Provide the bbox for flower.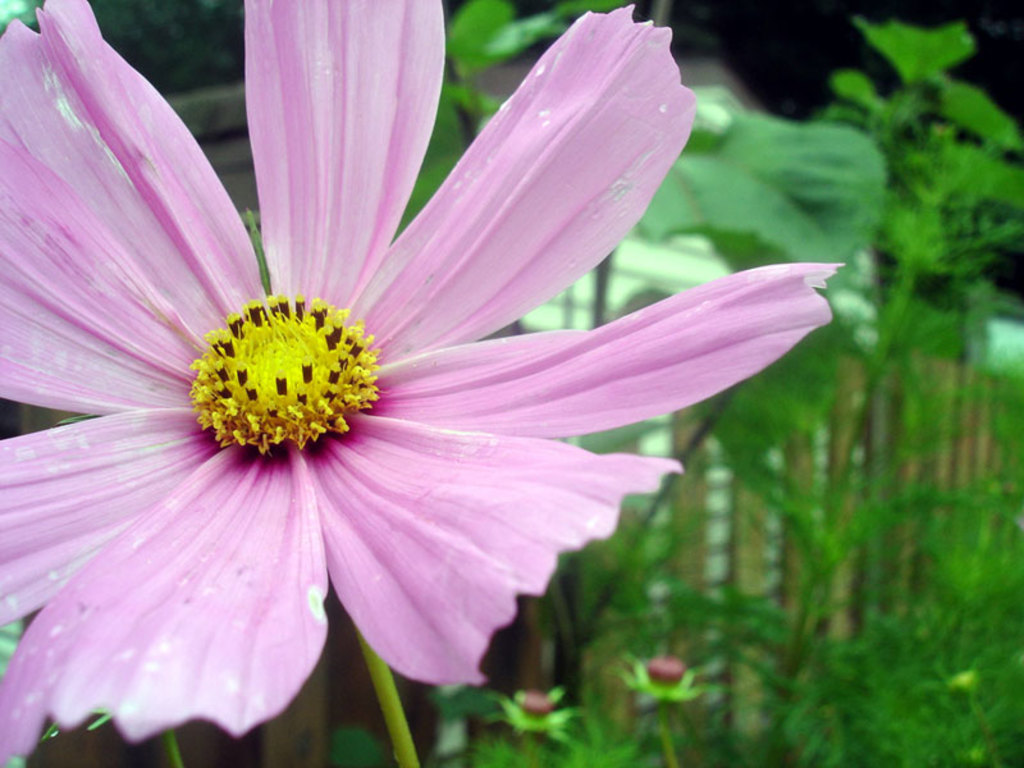
x1=622 y1=657 x2=700 y2=700.
